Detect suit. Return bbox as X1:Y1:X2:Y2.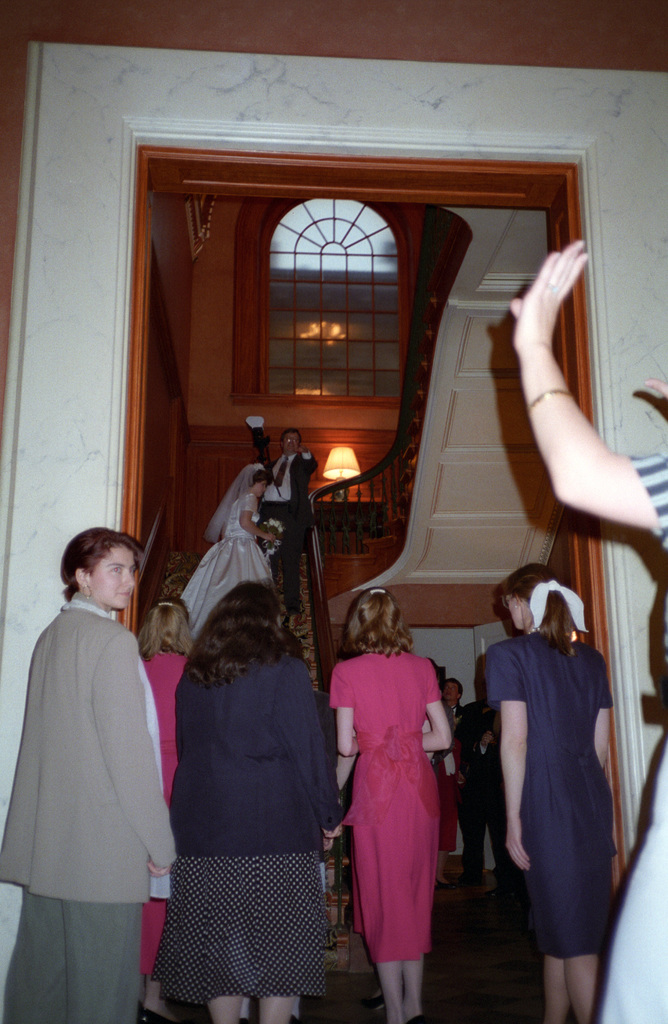
13:556:173:984.
